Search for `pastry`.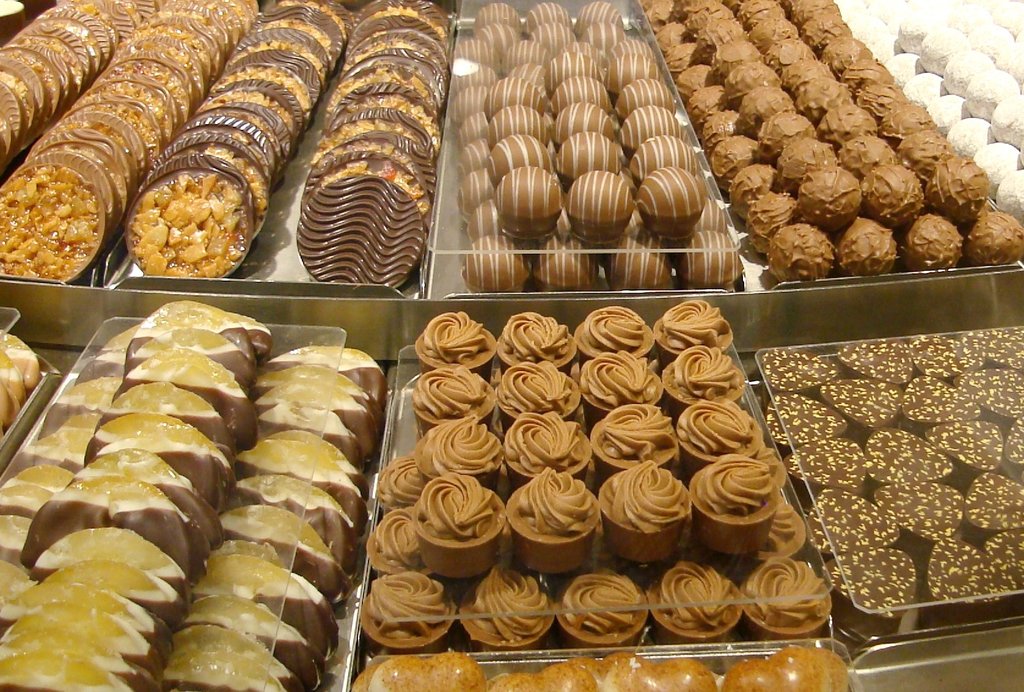
Found at detection(504, 409, 598, 485).
